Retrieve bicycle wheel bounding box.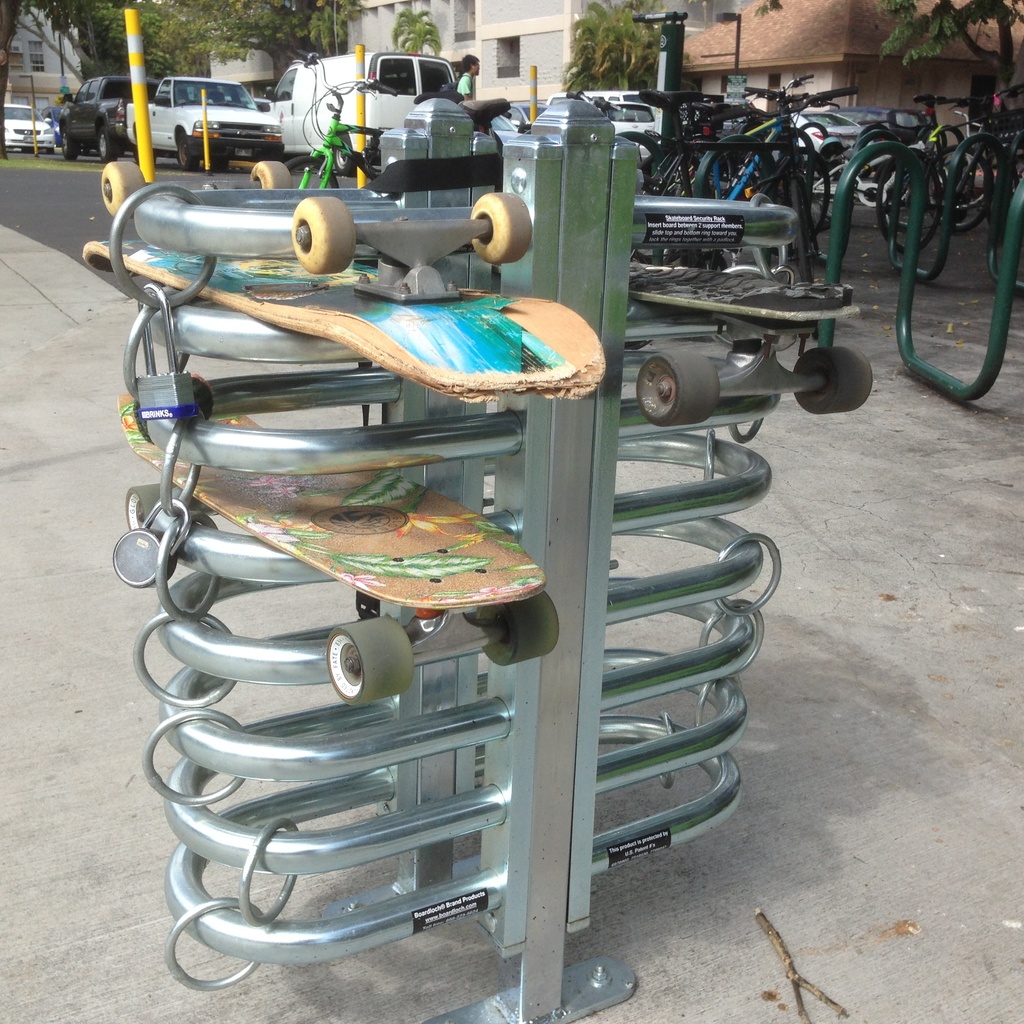
Bounding box: region(666, 147, 692, 197).
